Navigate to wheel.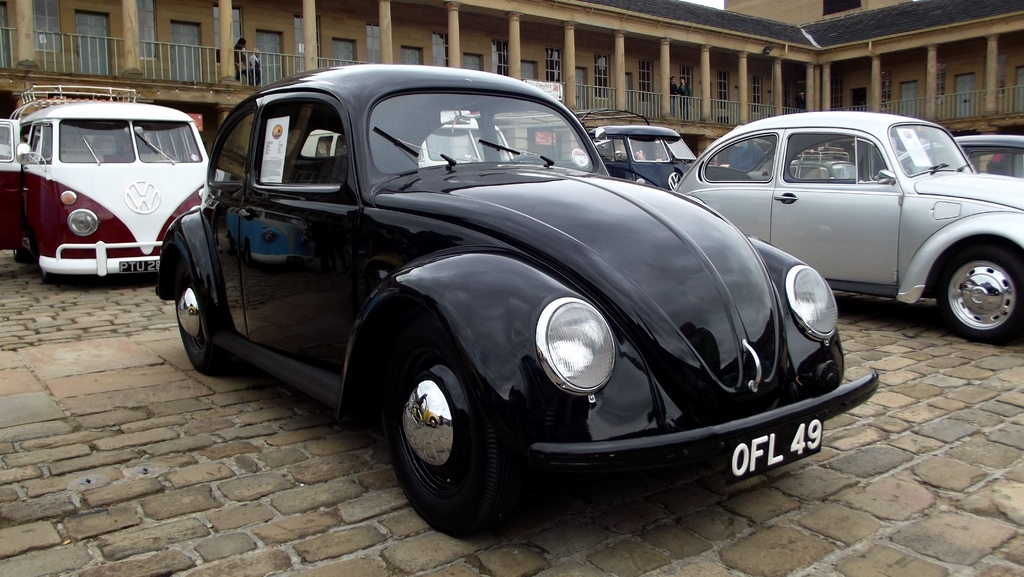
Navigation target: box=[34, 259, 54, 282].
